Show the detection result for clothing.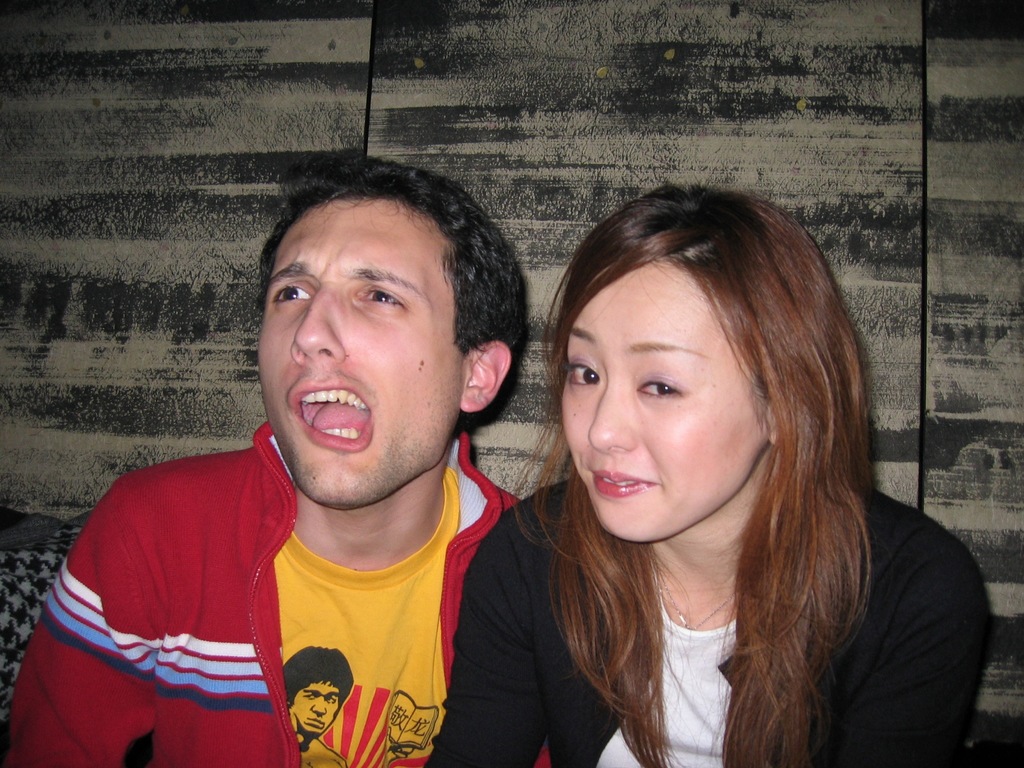
x1=45 y1=395 x2=540 y2=742.
